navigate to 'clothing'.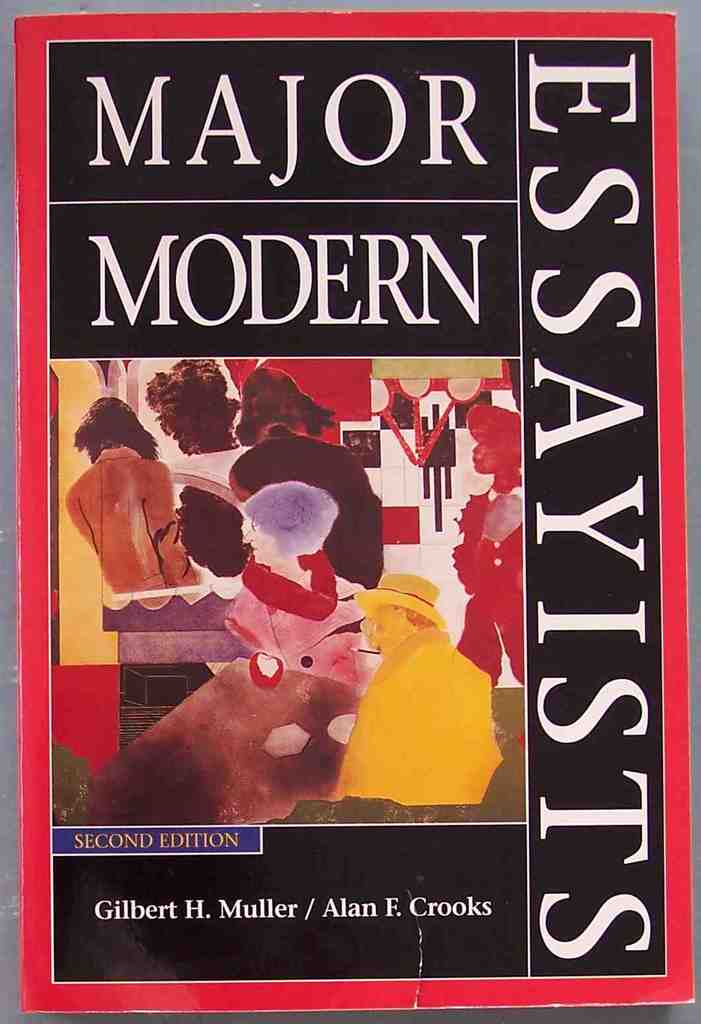
Navigation target: box=[207, 522, 359, 670].
